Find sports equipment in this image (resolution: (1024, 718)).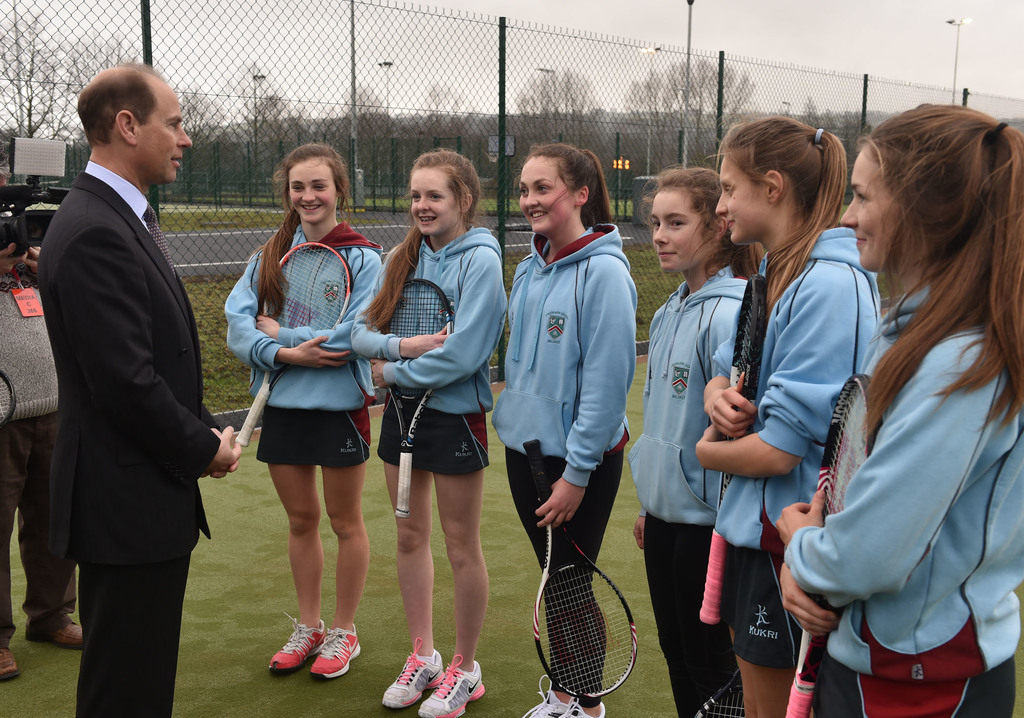
371 271 450 520.
